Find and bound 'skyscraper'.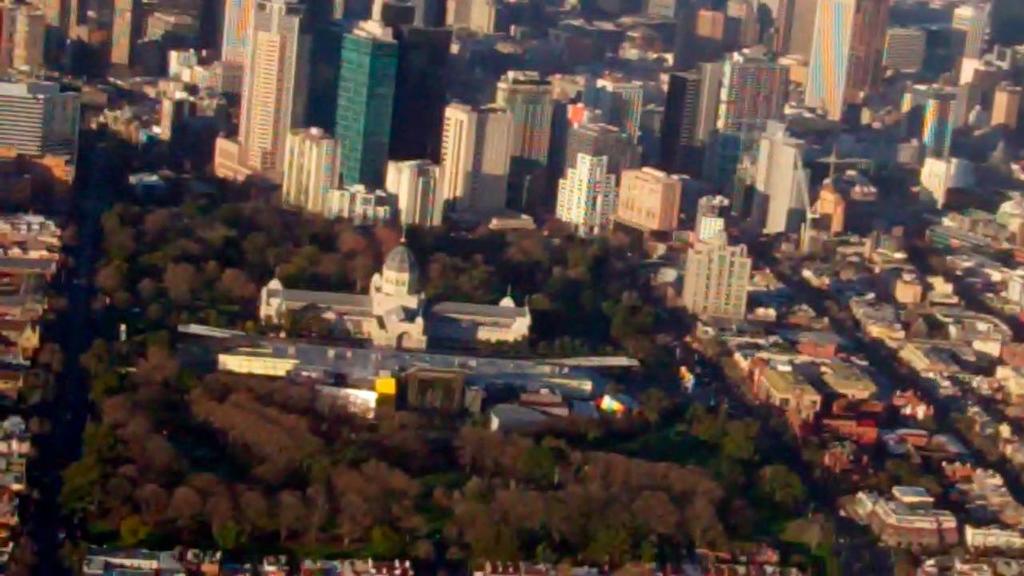
Bound: 651/61/727/162.
